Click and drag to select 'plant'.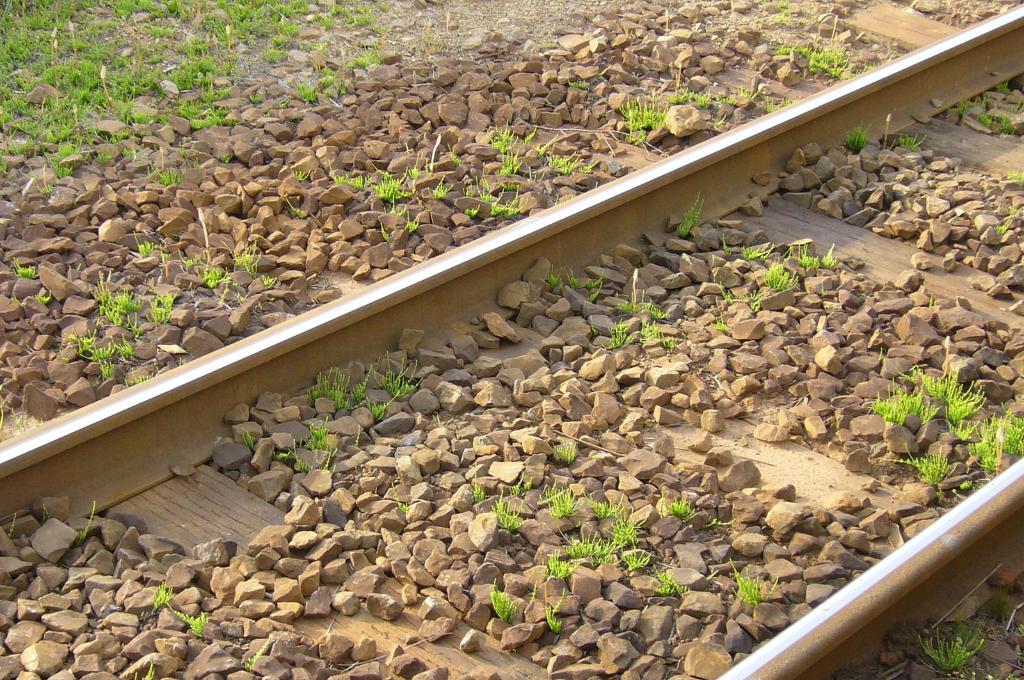
Selection: {"left": 67, "top": 505, "right": 95, "bottom": 544}.
